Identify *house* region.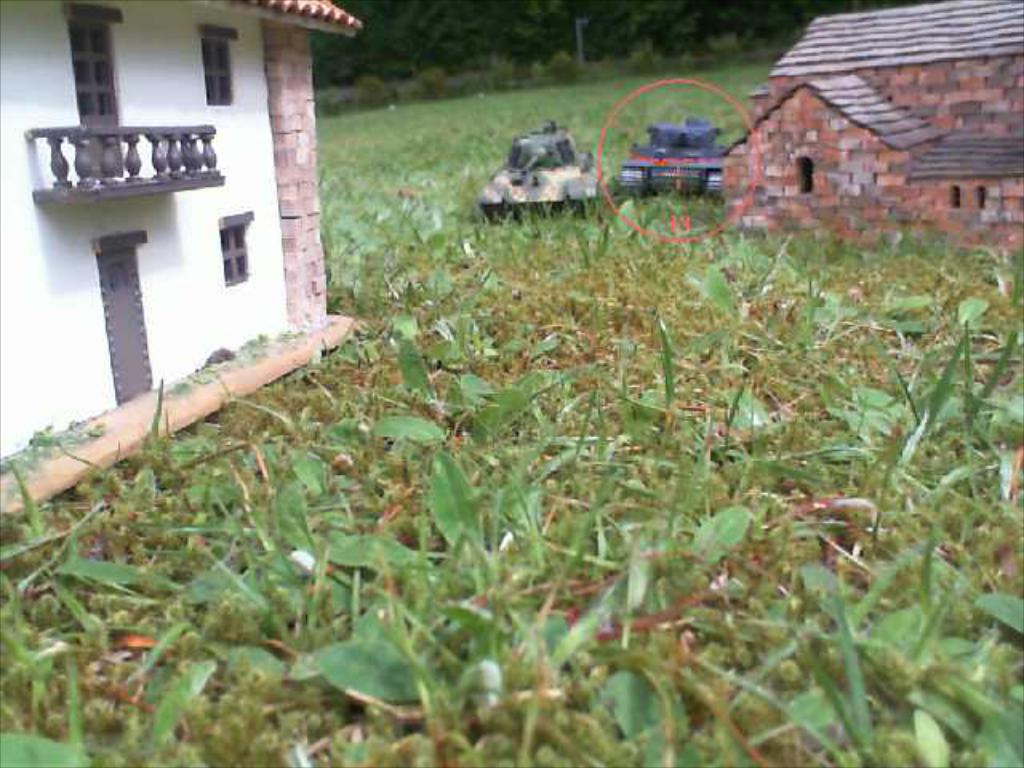
Region: {"x1": 0, "y1": 0, "x2": 362, "y2": 517}.
